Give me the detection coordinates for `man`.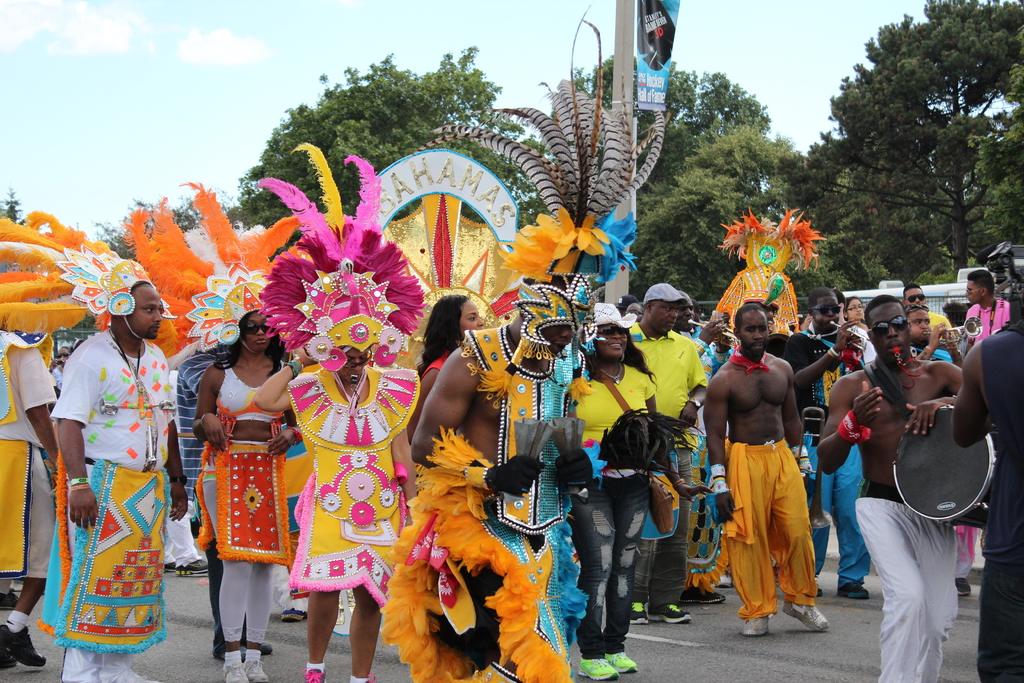
[959,308,1023,682].
